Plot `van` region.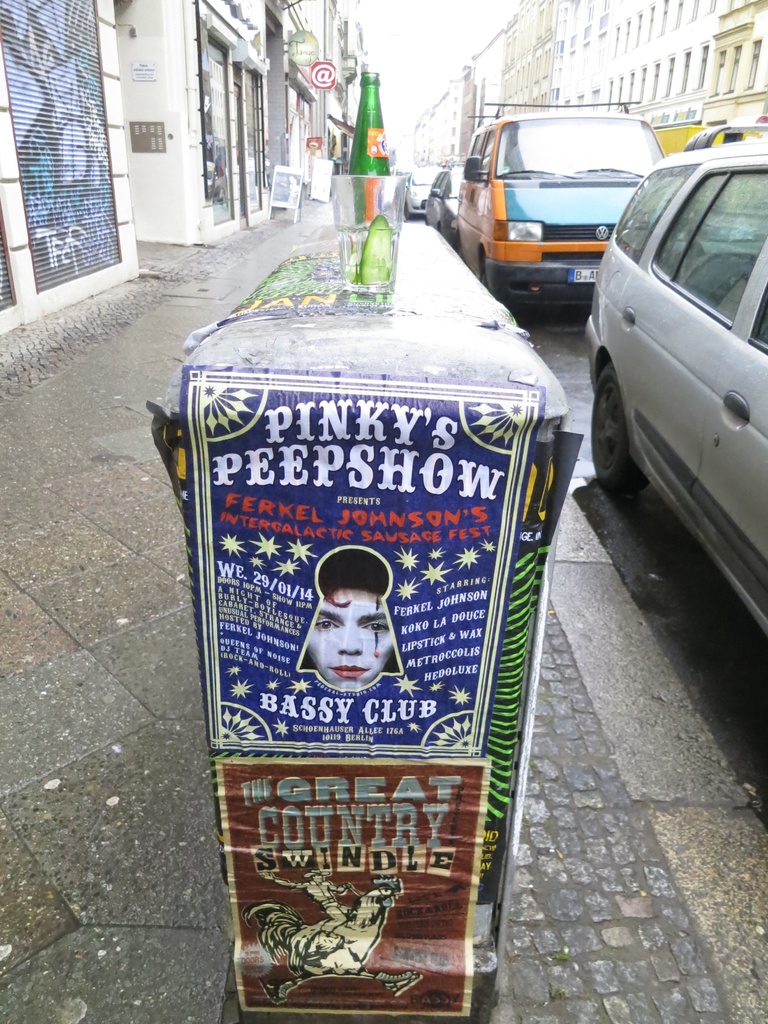
Plotted at [453,110,698,321].
